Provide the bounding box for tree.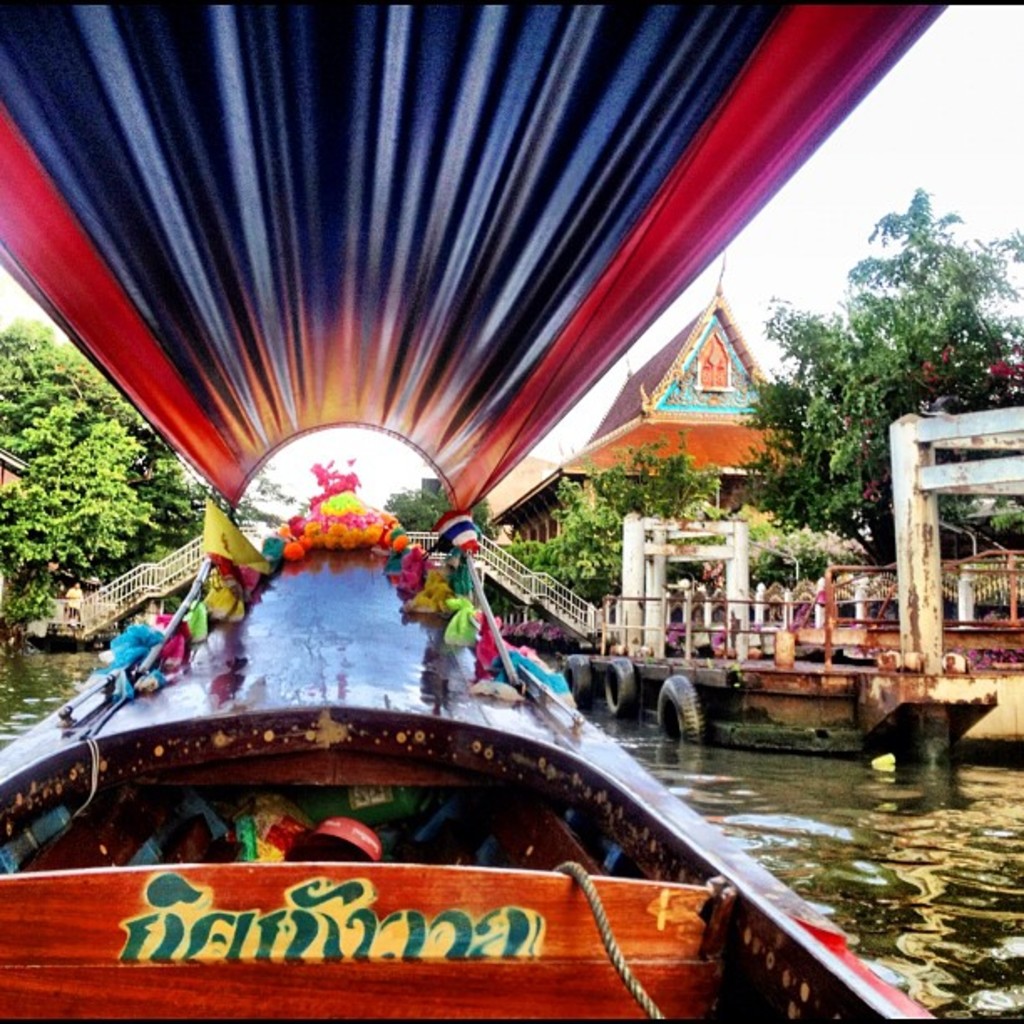
detection(0, 311, 219, 624).
